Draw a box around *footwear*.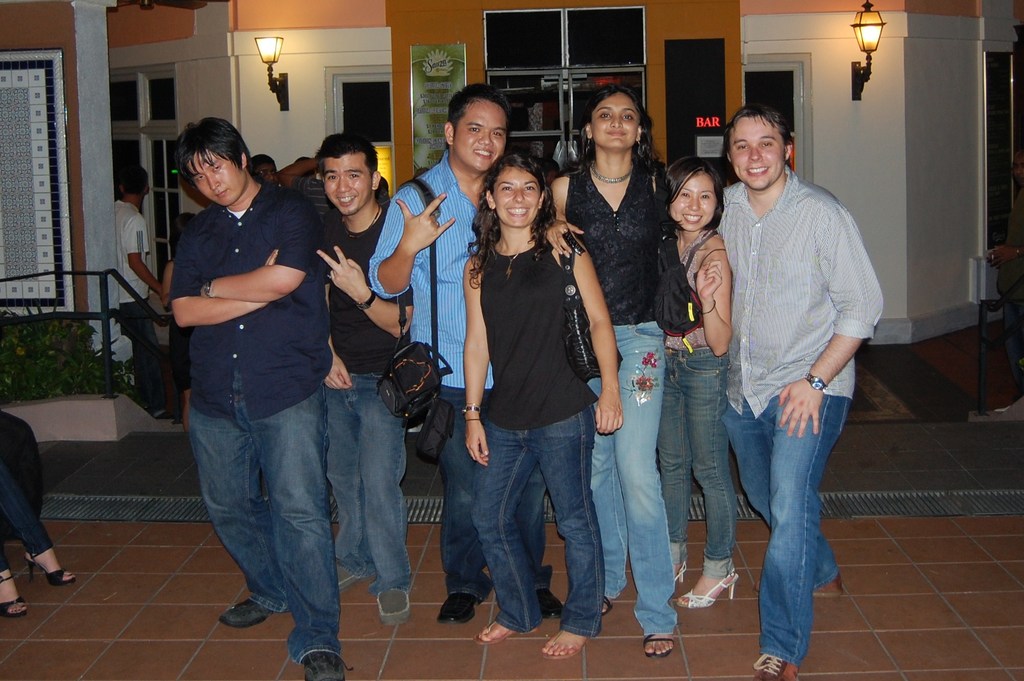
region(751, 653, 799, 680).
